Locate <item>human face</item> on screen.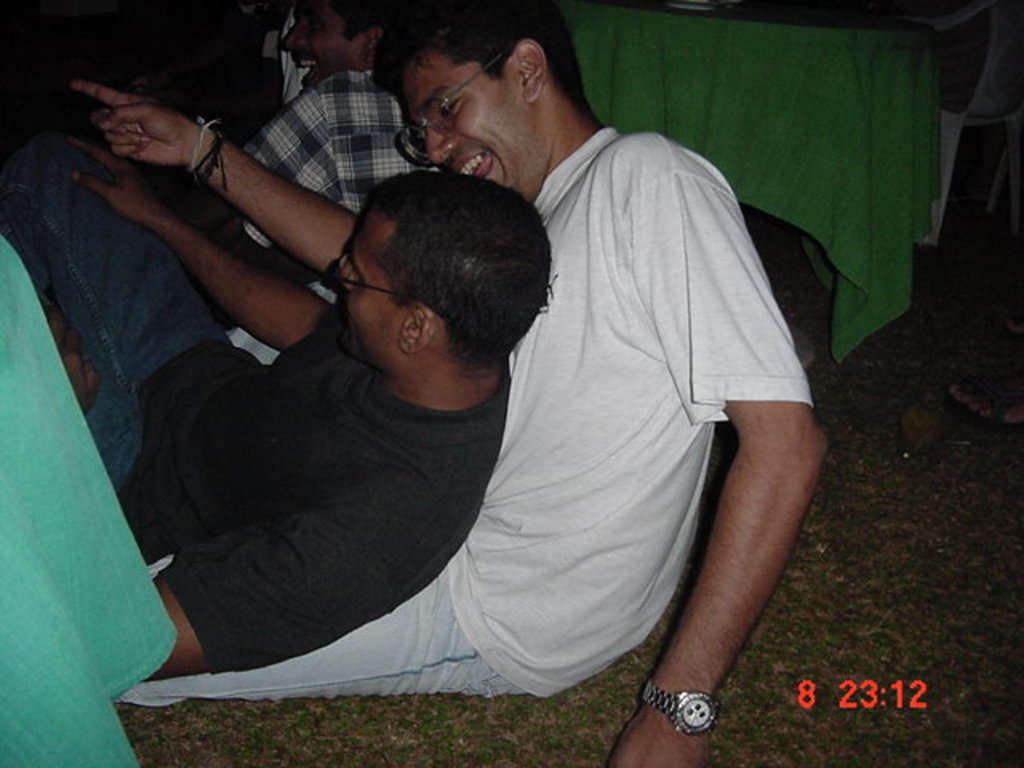
On screen at (left=338, top=202, right=402, bottom=357).
